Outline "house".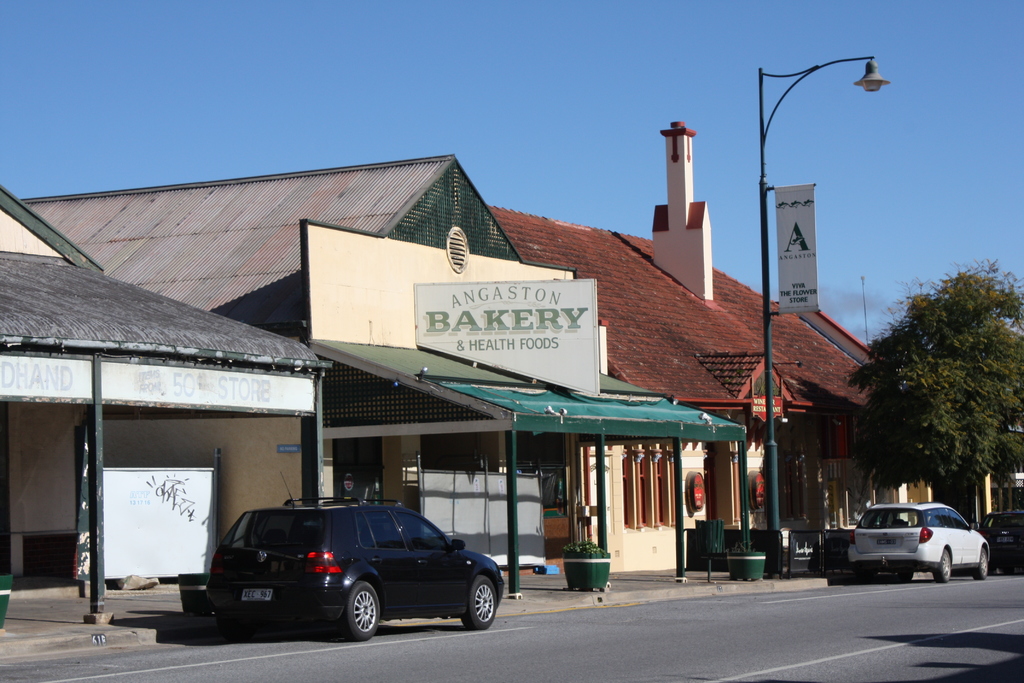
Outline: <bbox>0, 179, 337, 639</bbox>.
